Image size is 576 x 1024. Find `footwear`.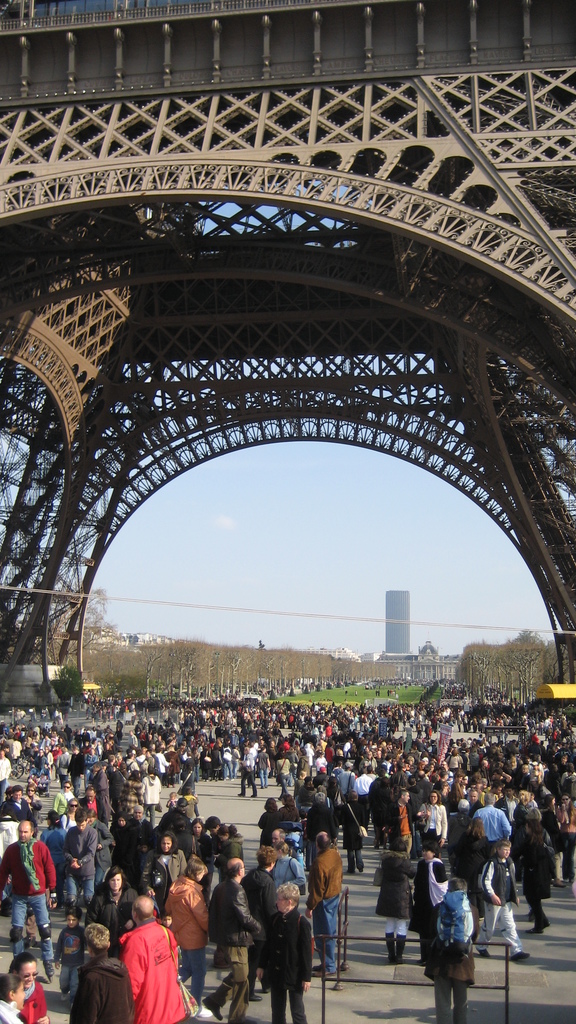
BBox(527, 926, 541, 934).
